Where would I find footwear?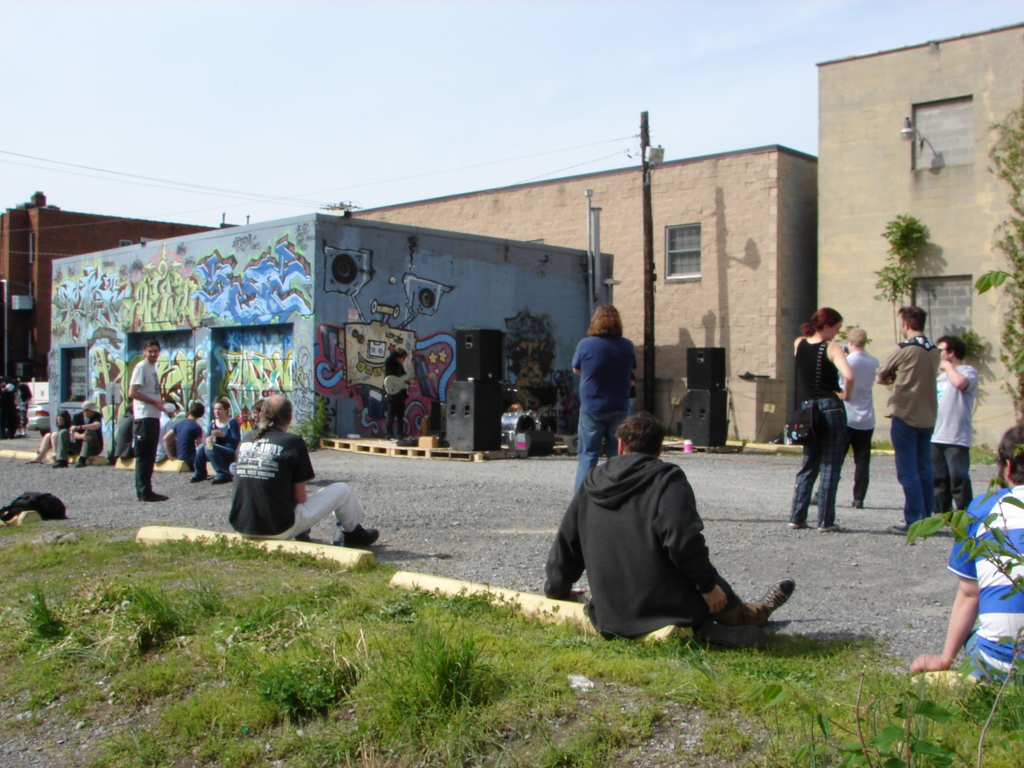
At <box>790,516,804,531</box>.
